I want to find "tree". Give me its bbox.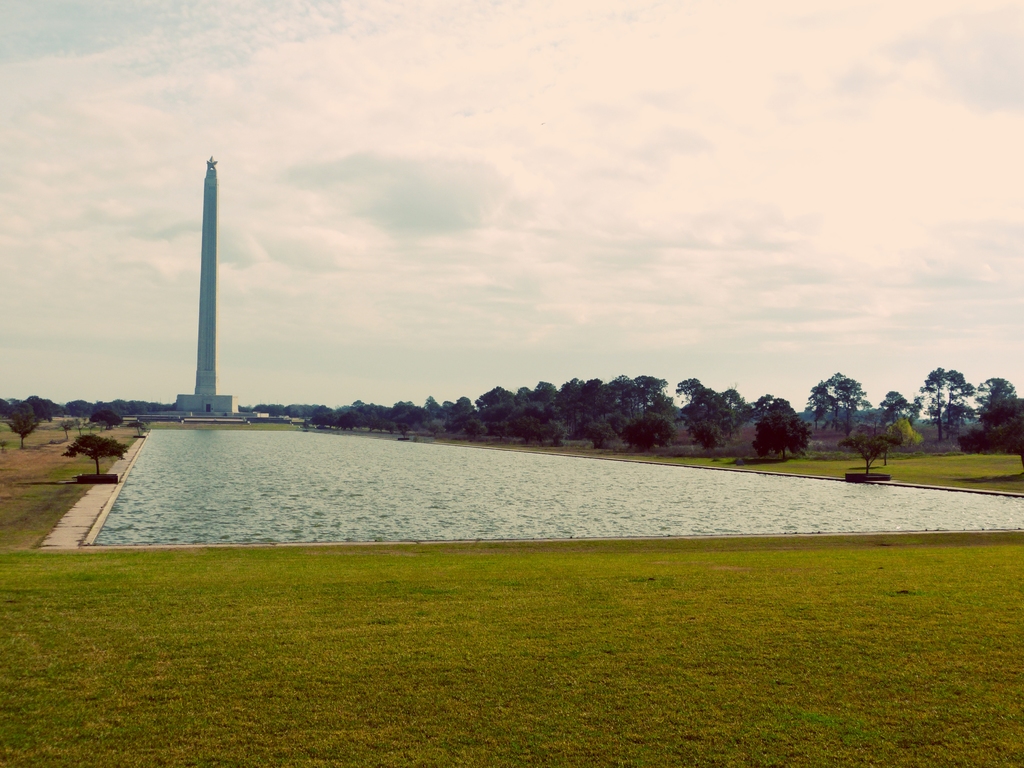
detection(808, 367, 868, 428).
